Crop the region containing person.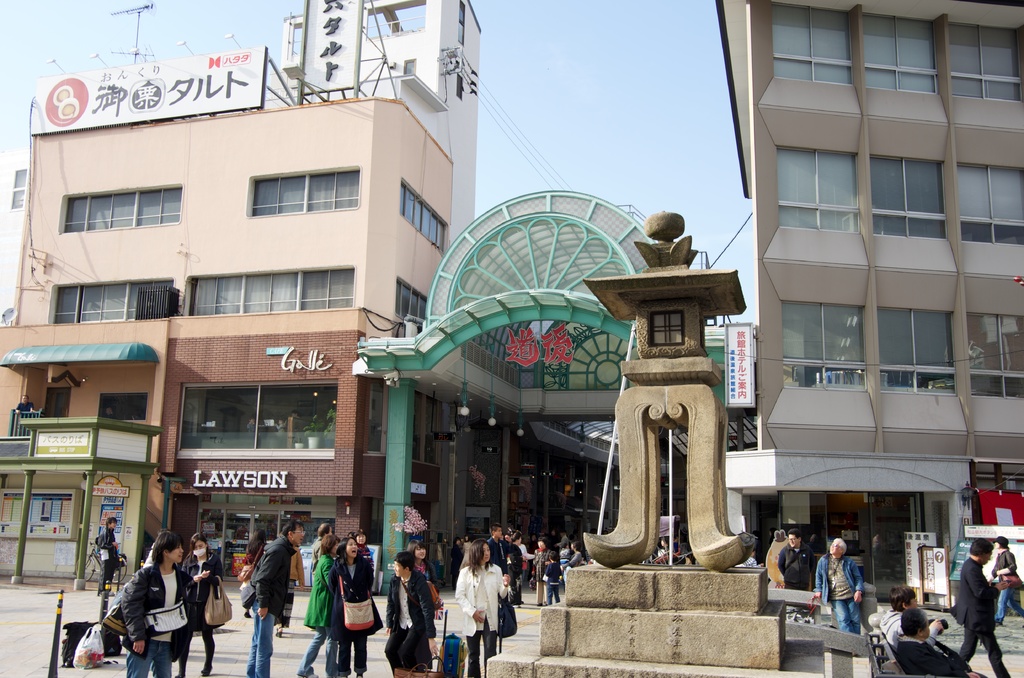
Crop region: 93:516:122:600.
